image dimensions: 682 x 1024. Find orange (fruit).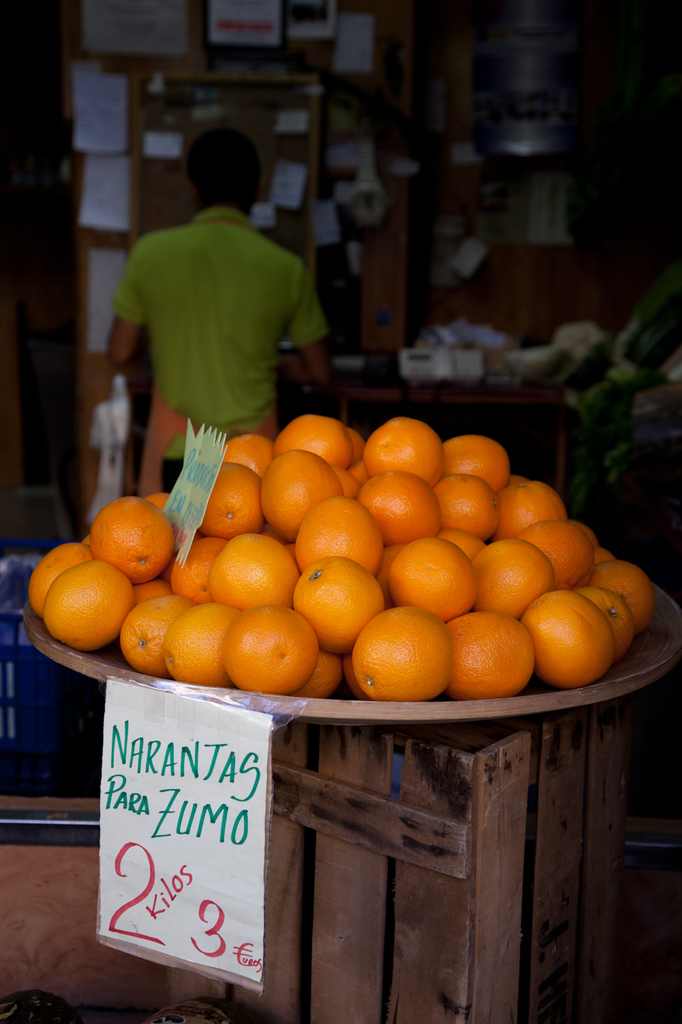
select_region(224, 542, 298, 600).
